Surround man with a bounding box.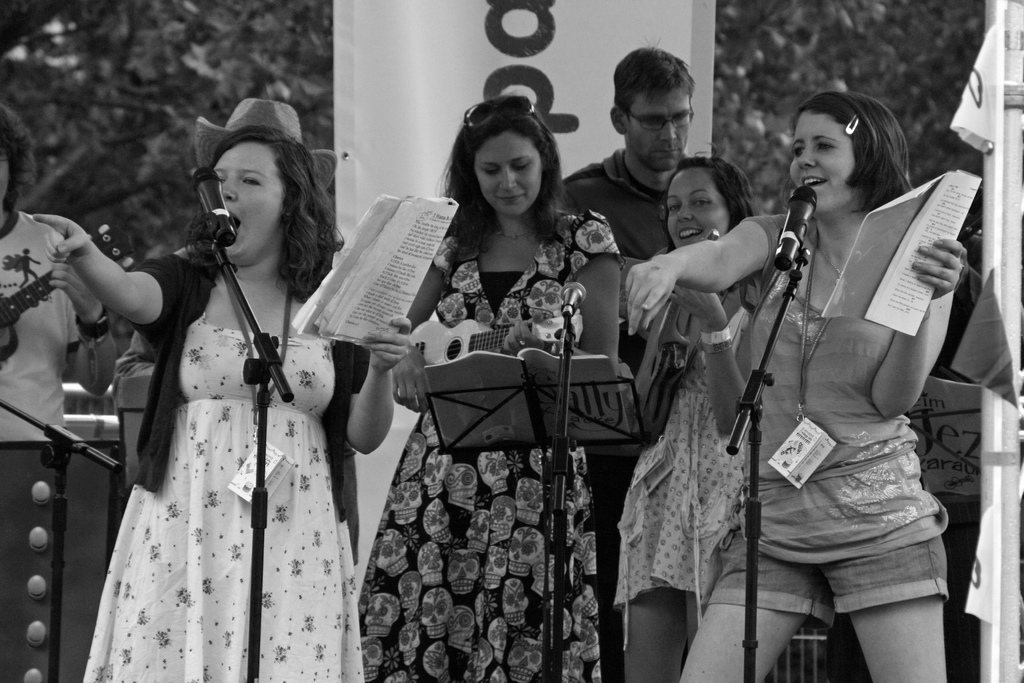
558/36/700/682.
